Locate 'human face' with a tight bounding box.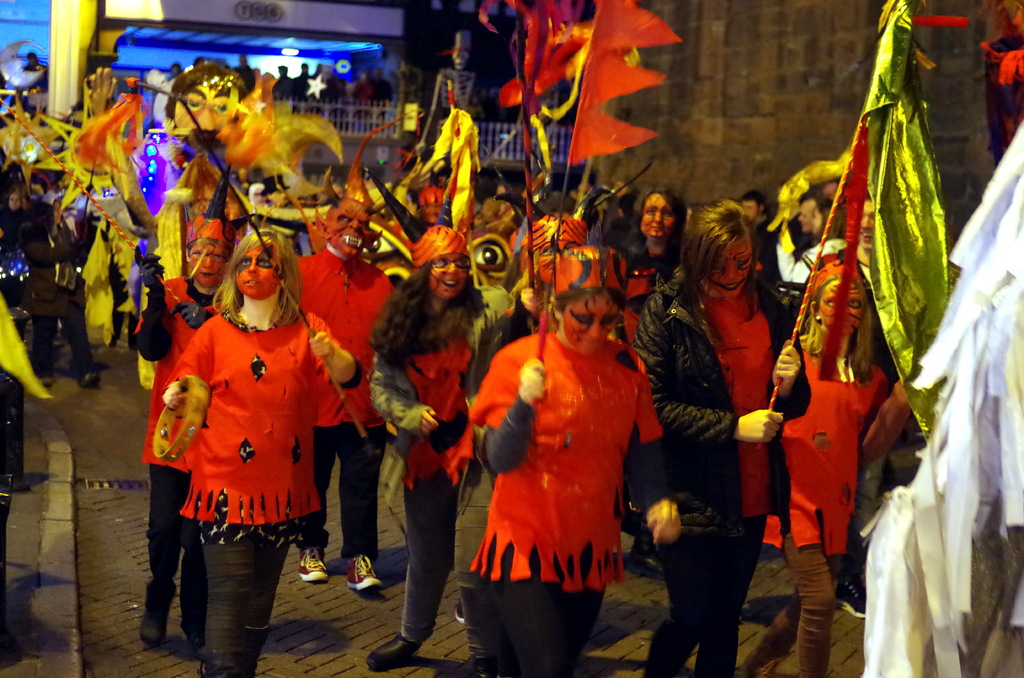
(799, 205, 814, 231).
